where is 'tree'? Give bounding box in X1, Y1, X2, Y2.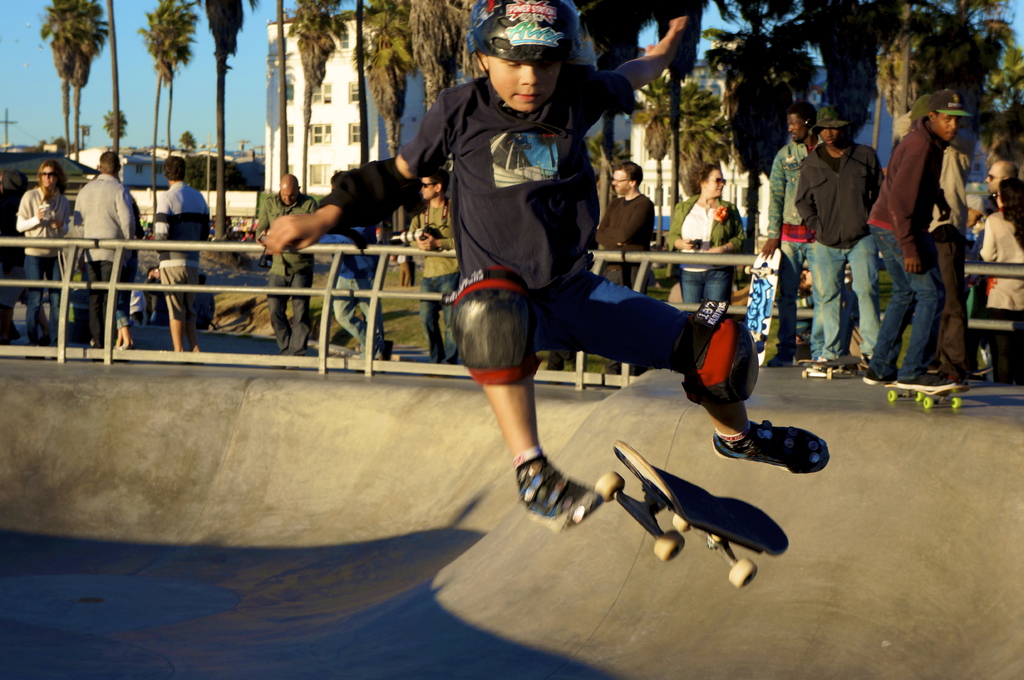
140, 0, 203, 237.
